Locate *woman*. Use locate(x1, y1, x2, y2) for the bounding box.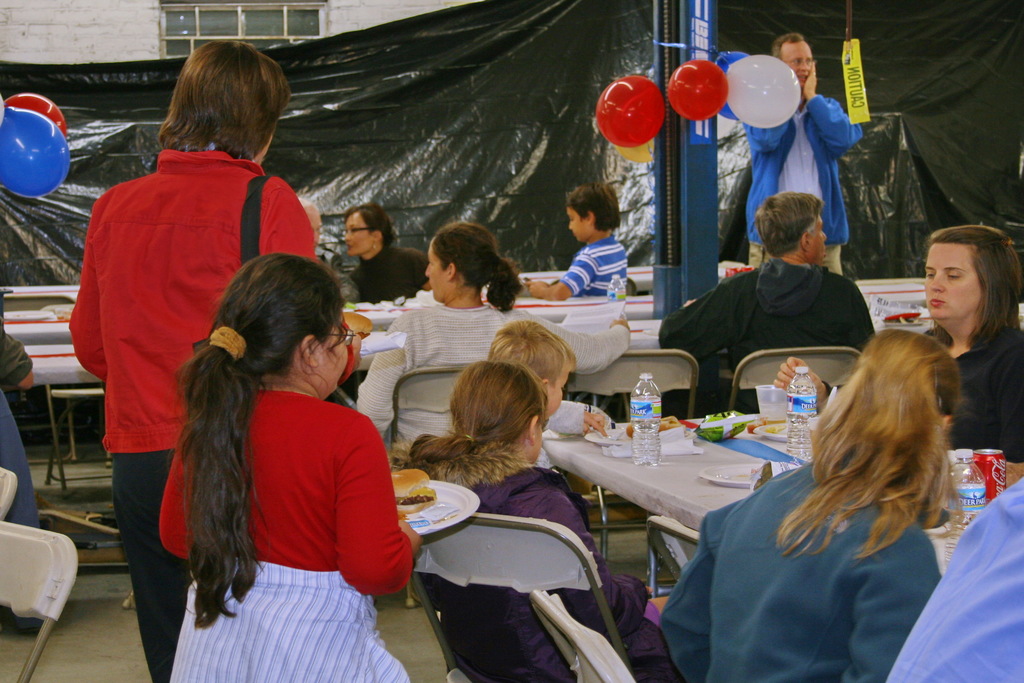
locate(655, 326, 972, 682).
